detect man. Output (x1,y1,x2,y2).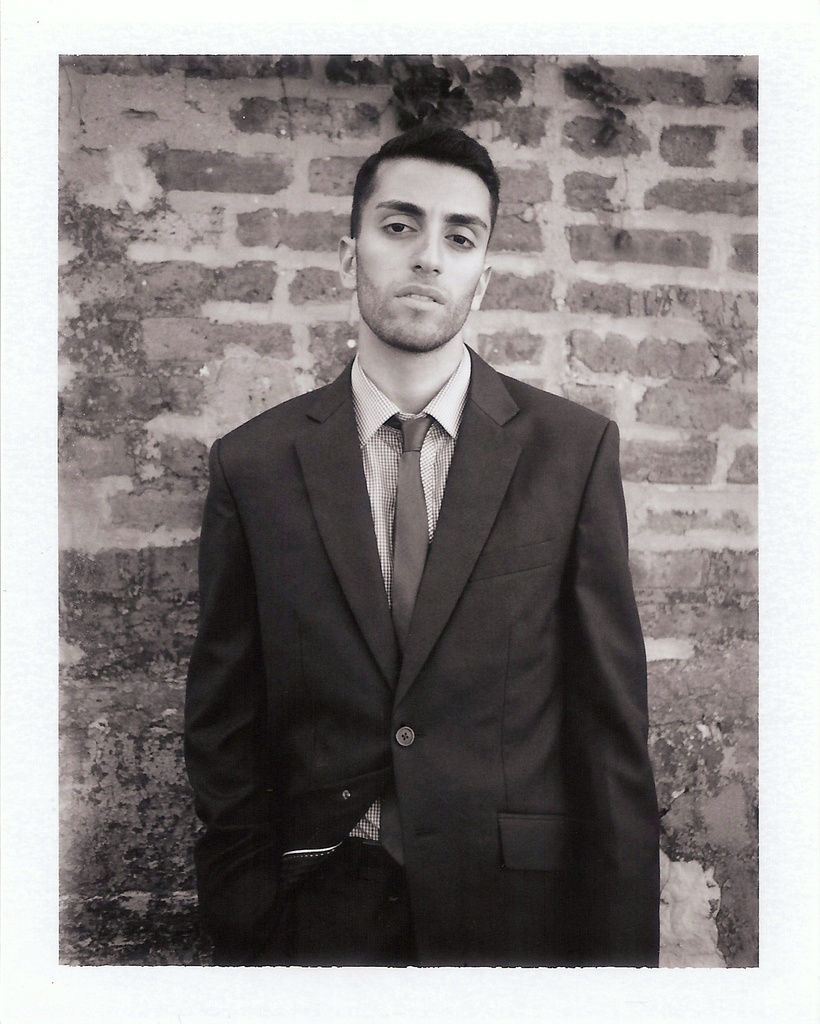
(180,127,666,966).
